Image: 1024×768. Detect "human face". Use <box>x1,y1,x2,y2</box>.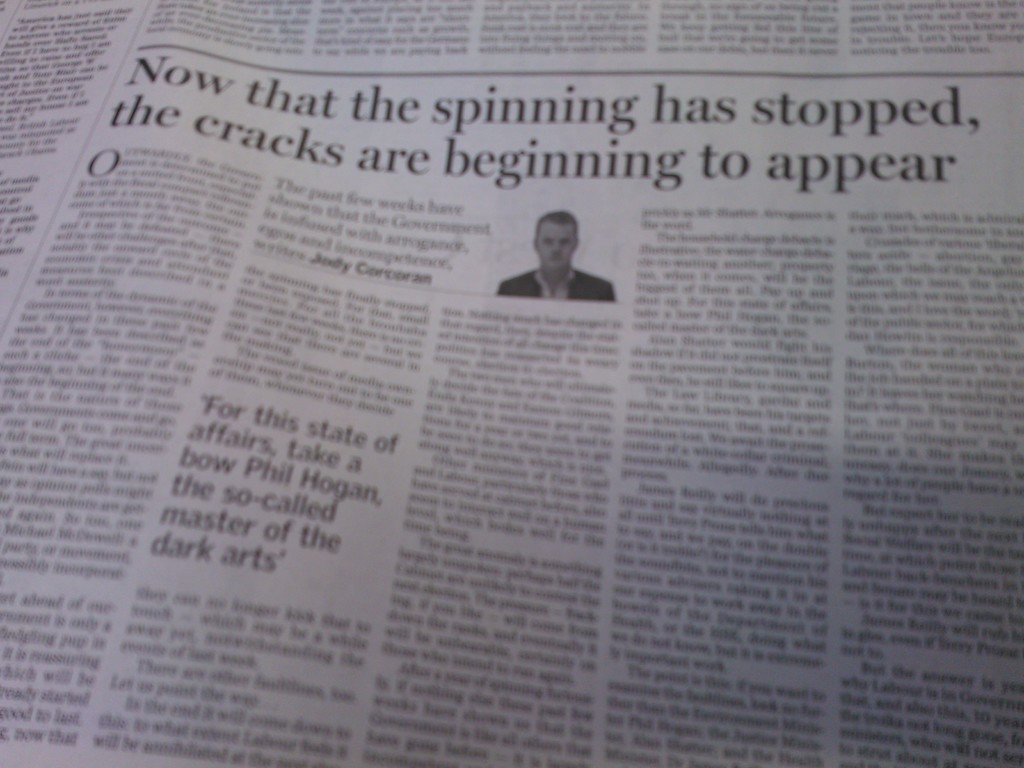
<box>532,225,577,274</box>.
